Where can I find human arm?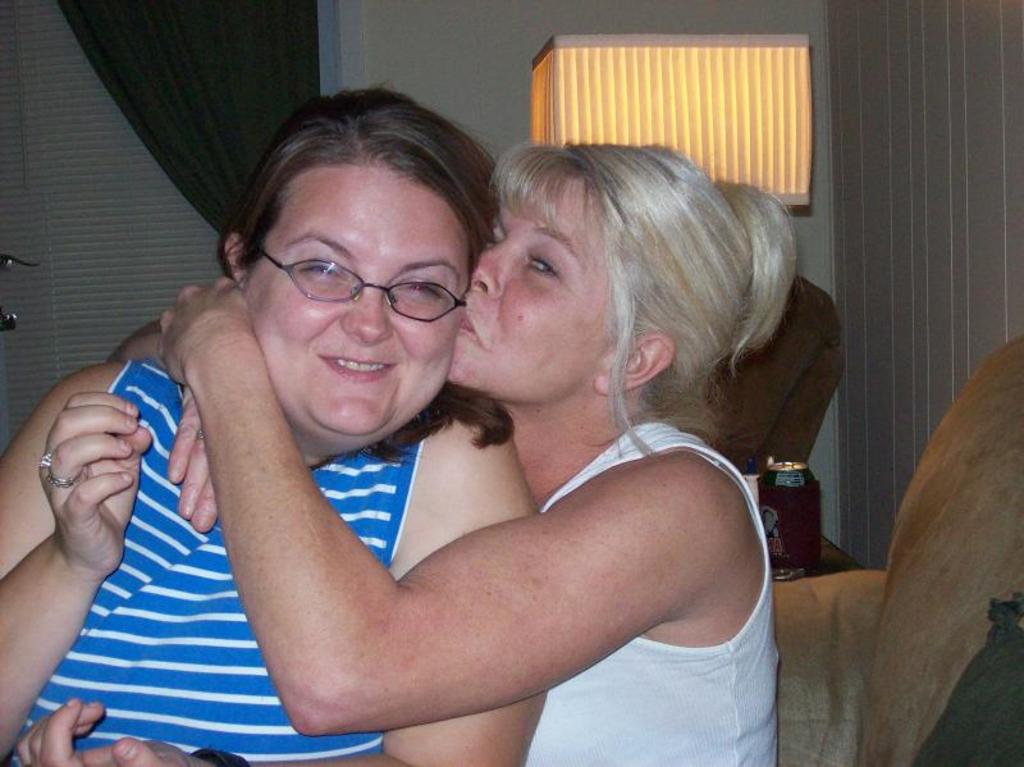
You can find it at x1=151 y1=271 x2=756 y2=741.
